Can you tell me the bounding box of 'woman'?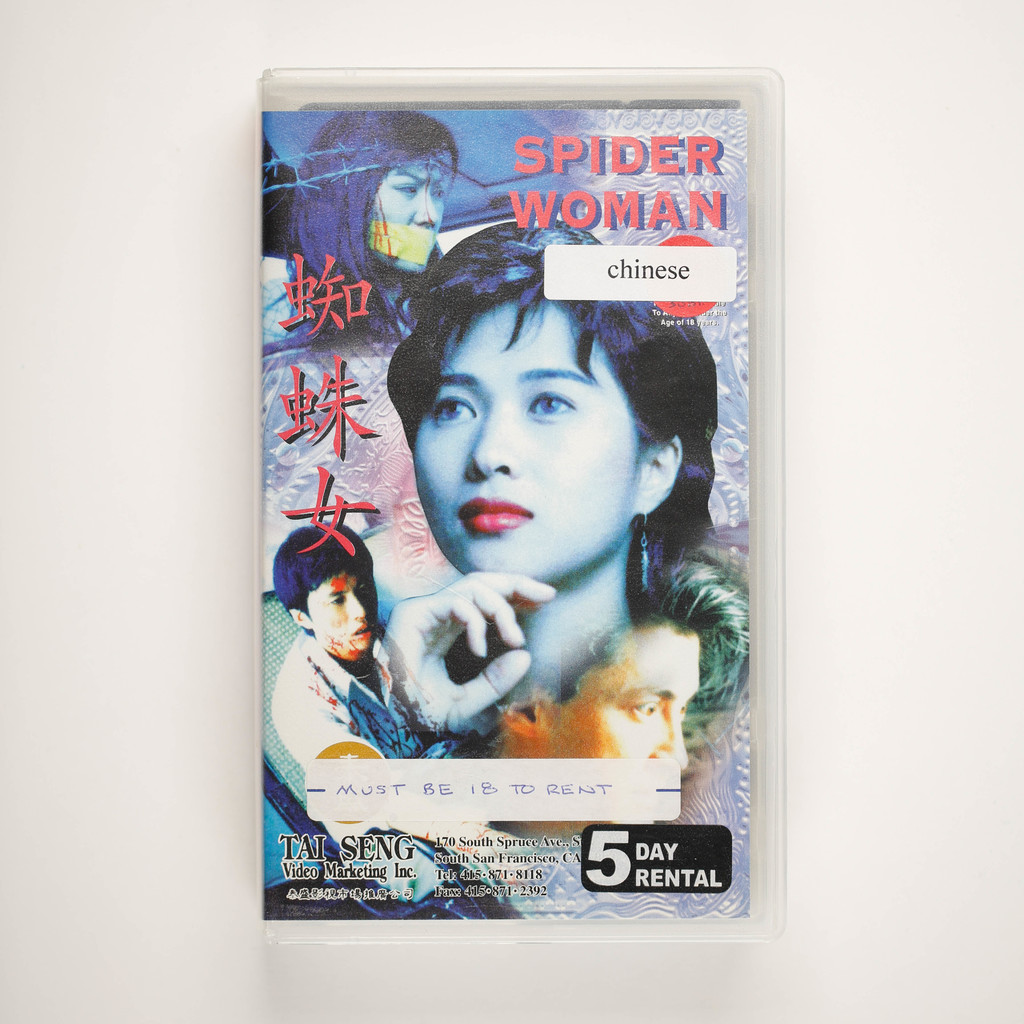
BBox(321, 168, 721, 749).
